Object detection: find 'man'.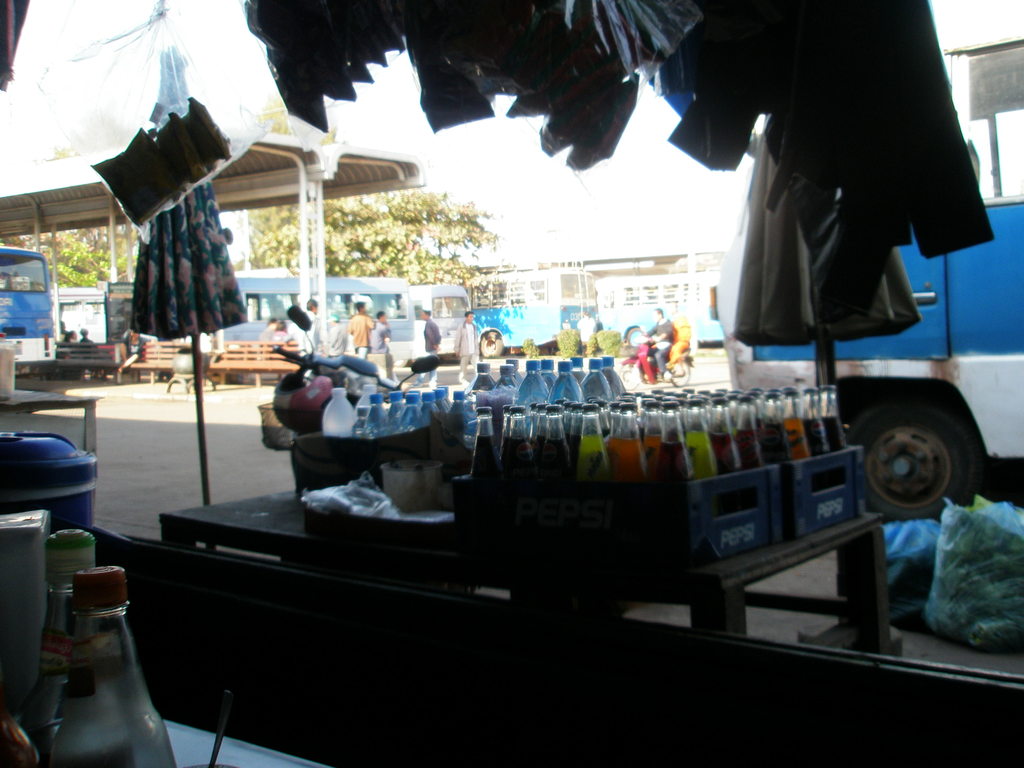
[x1=576, y1=307, x2=595, y2=363].
